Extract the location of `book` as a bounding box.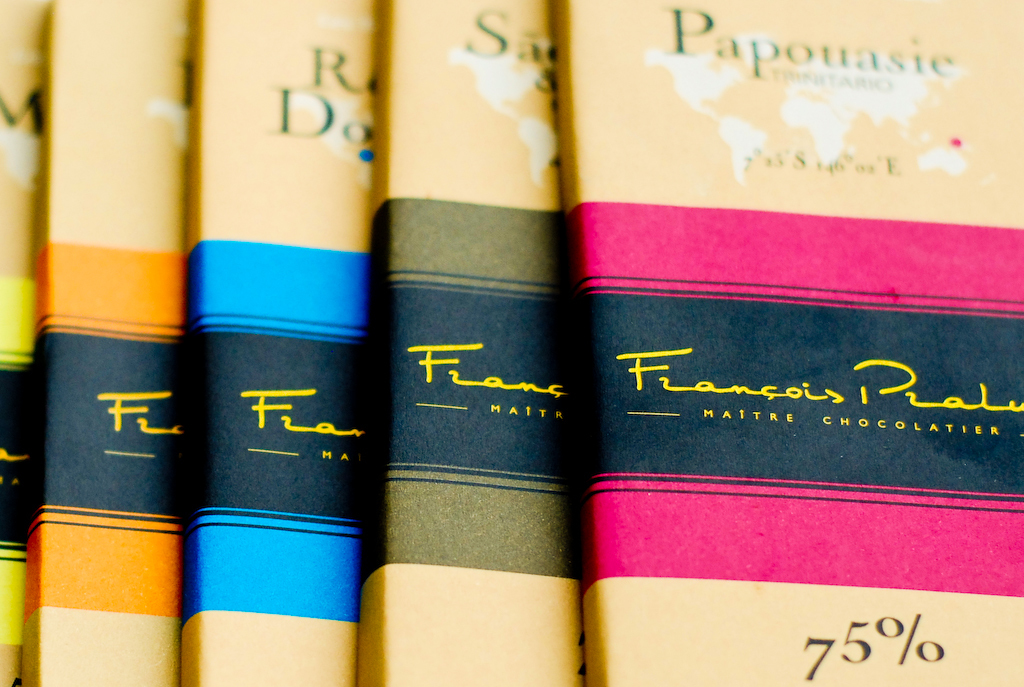
[left=17, top=0, right=190, bottom=686].
